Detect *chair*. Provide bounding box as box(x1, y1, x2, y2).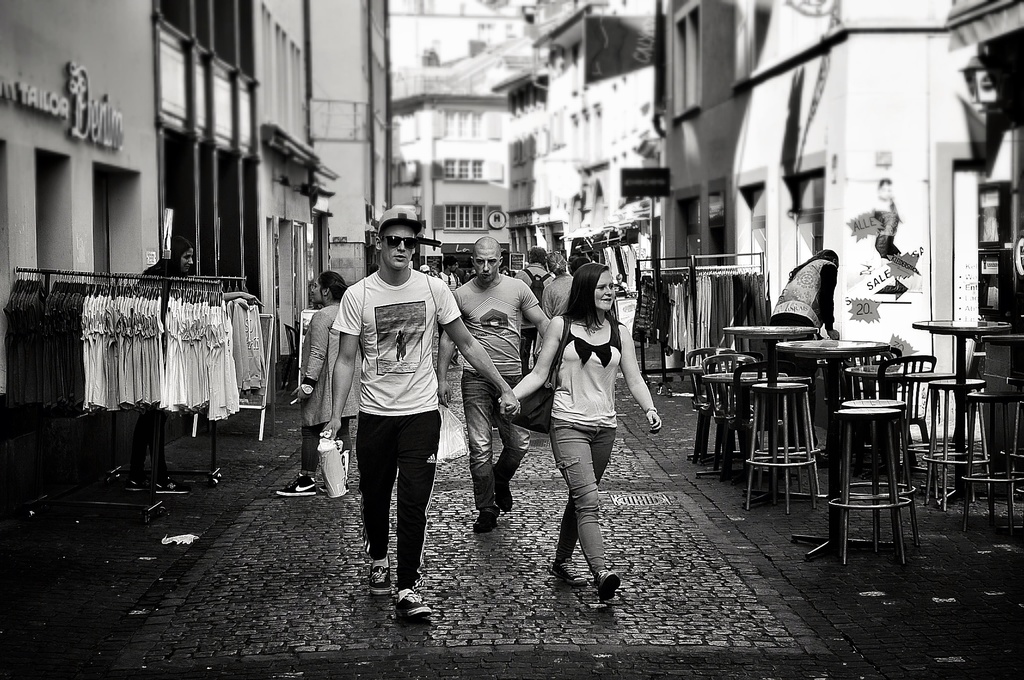
box(884, 350, 939, 459).
